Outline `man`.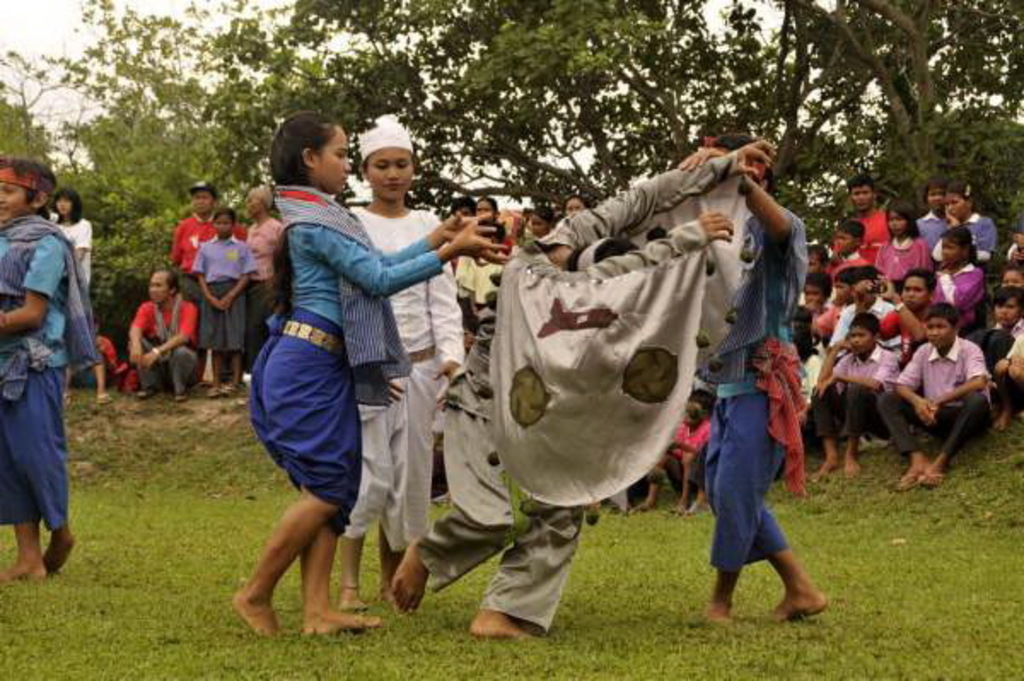
Outline: [x1=829, y1=224, x2=879, y2=271].
